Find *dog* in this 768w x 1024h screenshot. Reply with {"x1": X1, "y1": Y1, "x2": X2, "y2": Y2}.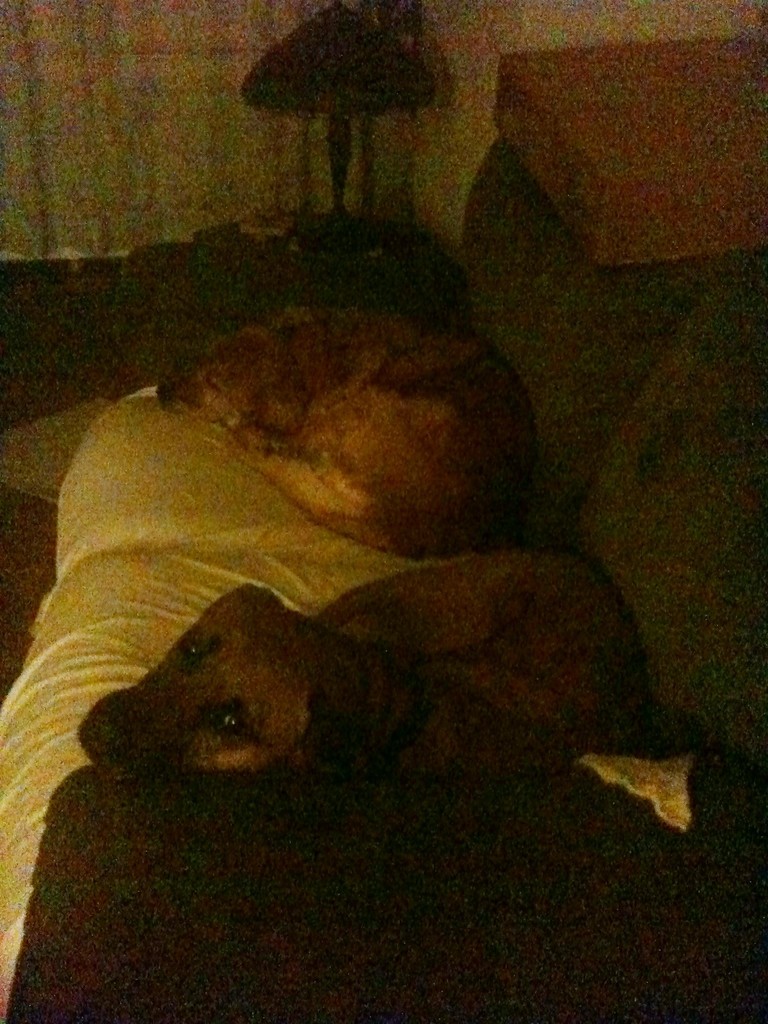
{"x1": 152, "y1": 305, "x2": 541, "y2": 557}.
